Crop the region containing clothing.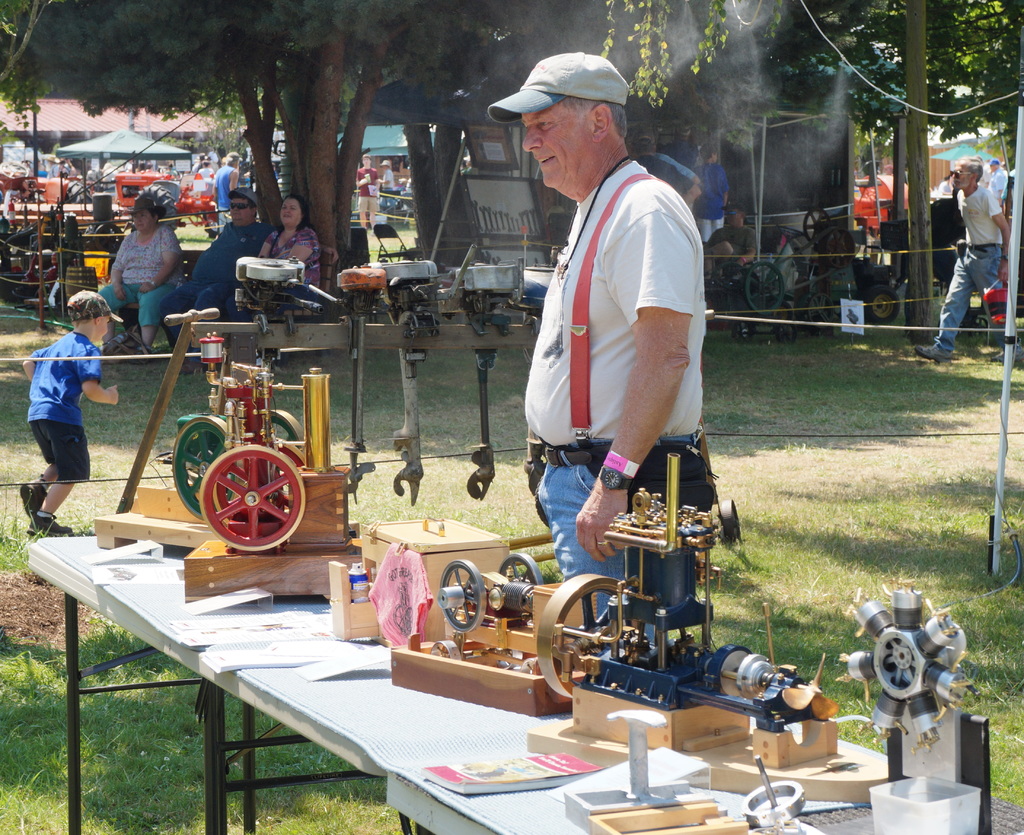
Crop region: {"x1": 515, "y1": 156, "x2": 708, "y2": 647}.
